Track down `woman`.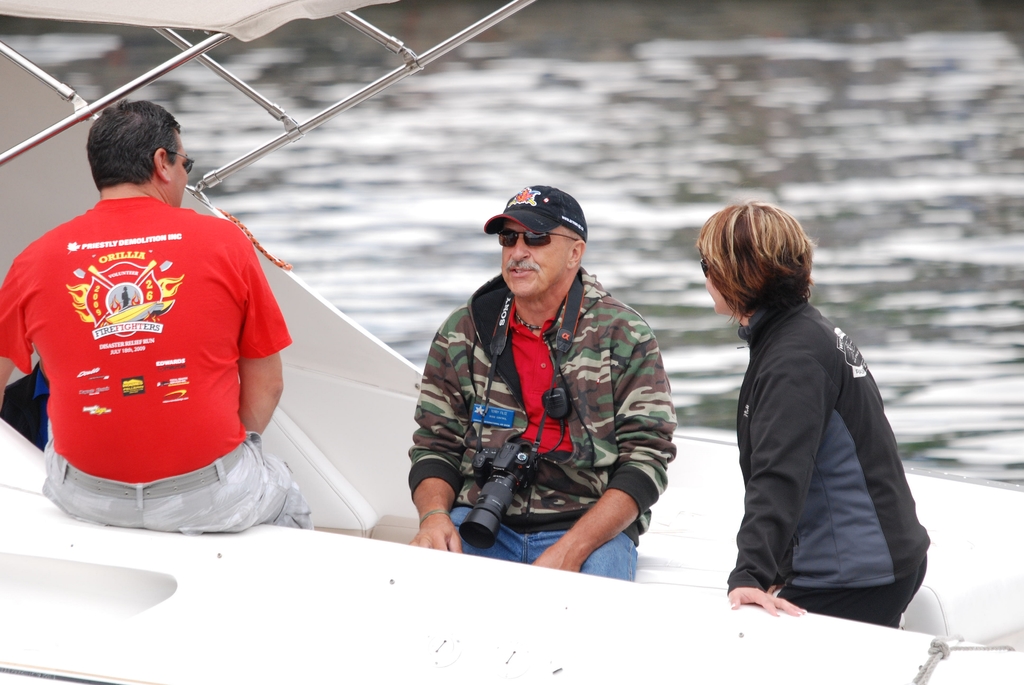
Tracked to (x1=671, y1=189, x2=909, y2=605).
